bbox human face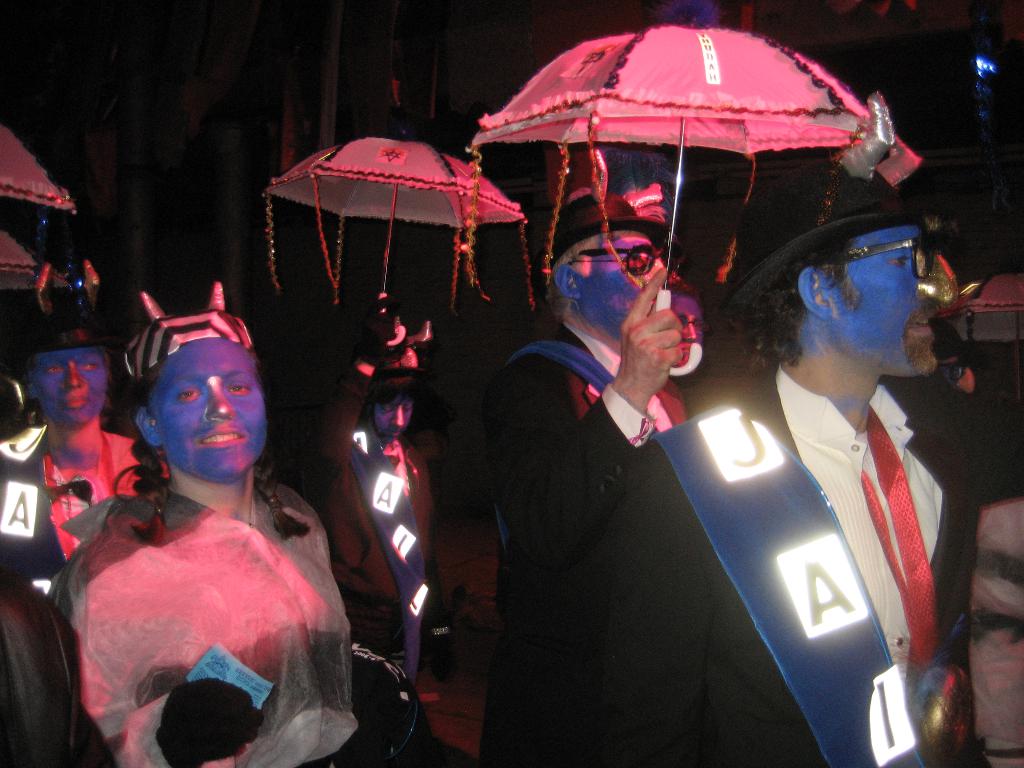
bbox=(833, 228, 938, 374)
